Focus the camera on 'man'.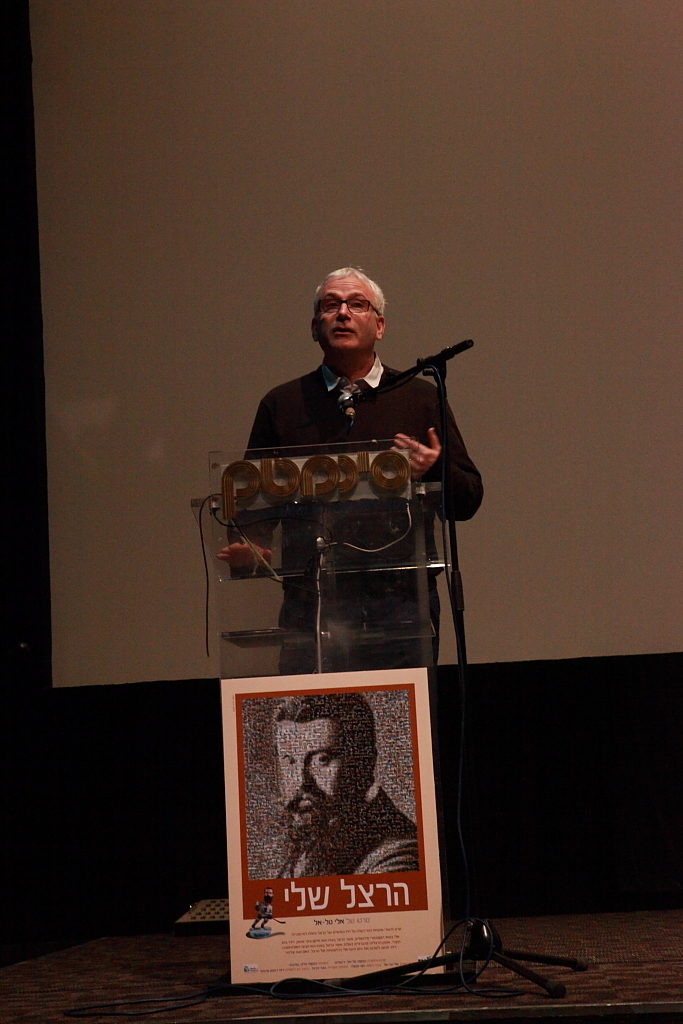
Focus region: rect(268, 695, 437, 892).
